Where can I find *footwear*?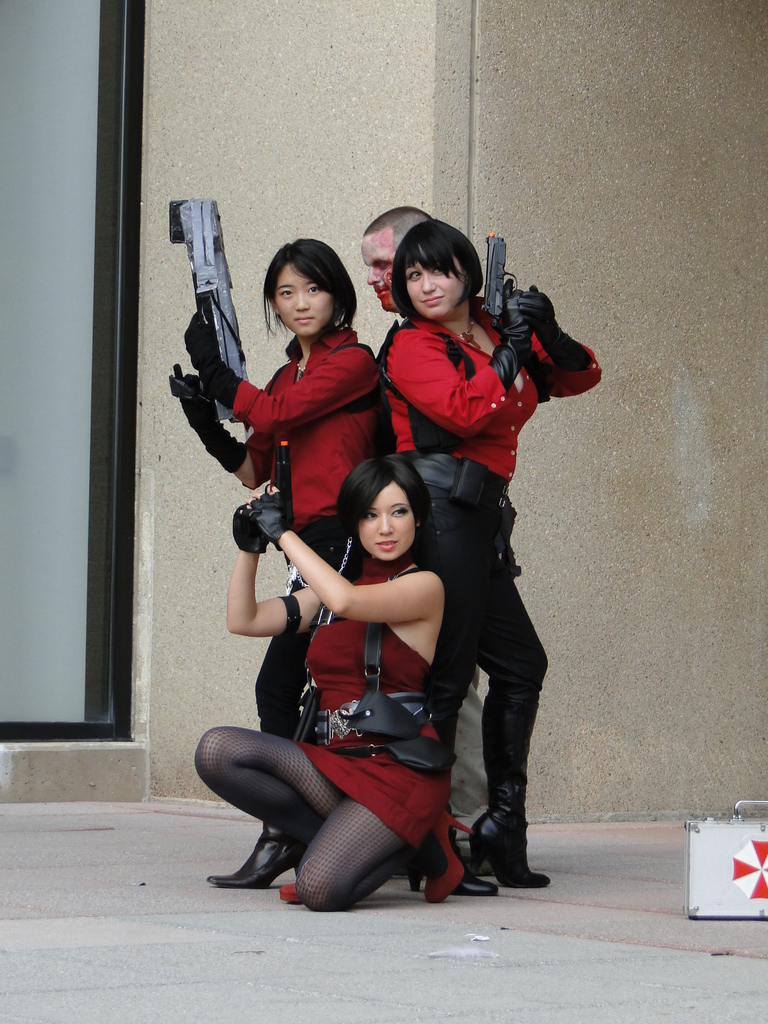
You can find it at (413, 799, 504, 900).
